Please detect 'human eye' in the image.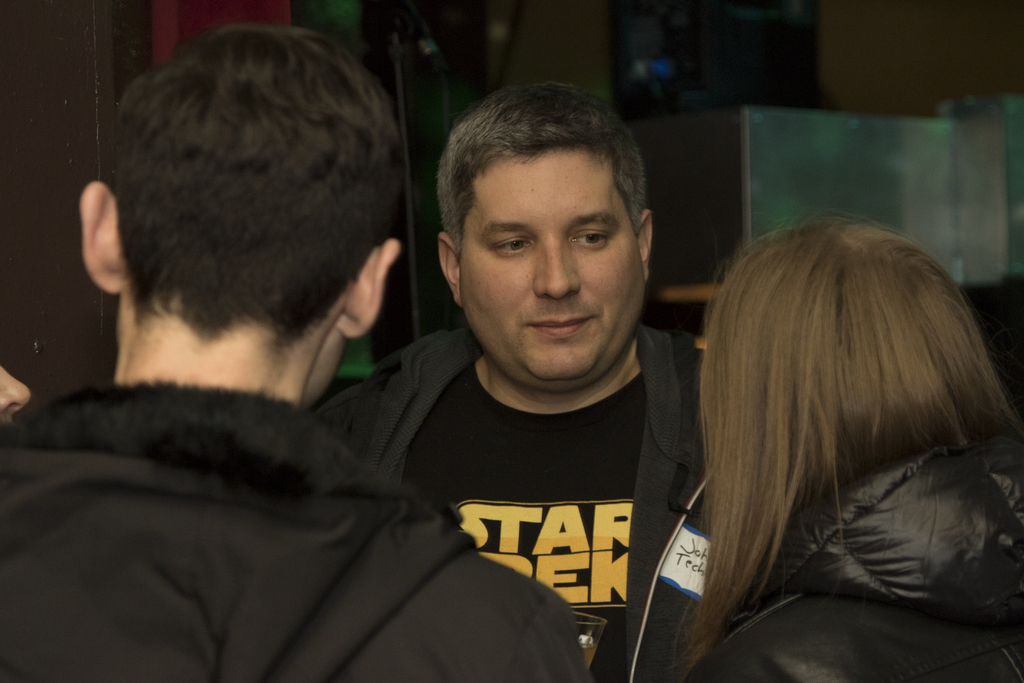
568/226/609/247.
